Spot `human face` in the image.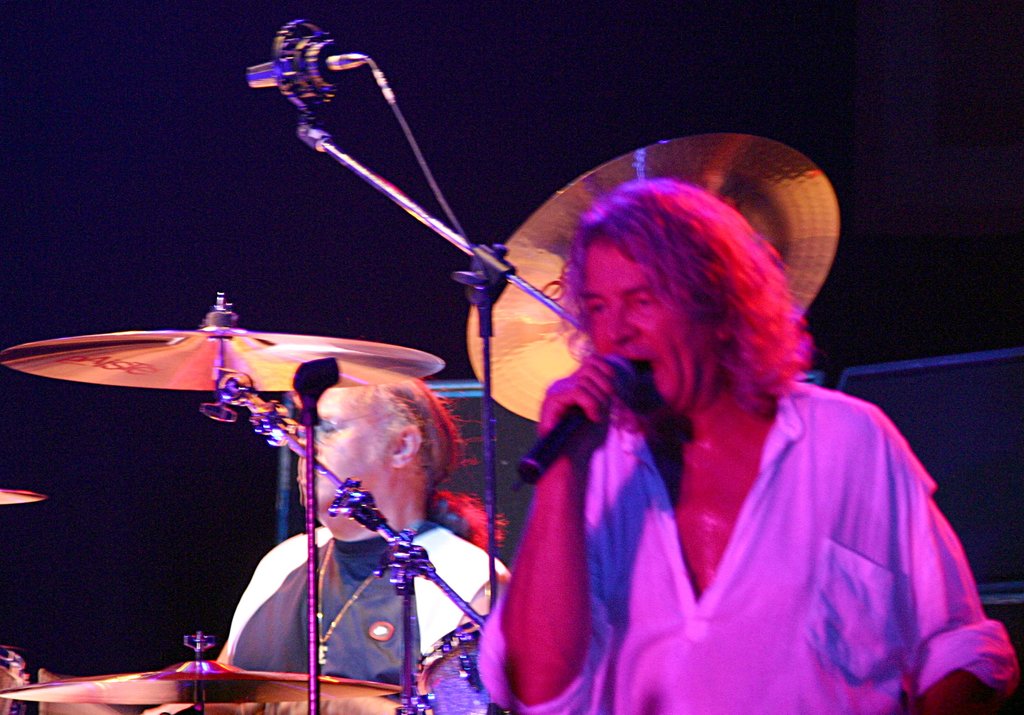
`human face` found at bbox(294, 388, 388, 522).
